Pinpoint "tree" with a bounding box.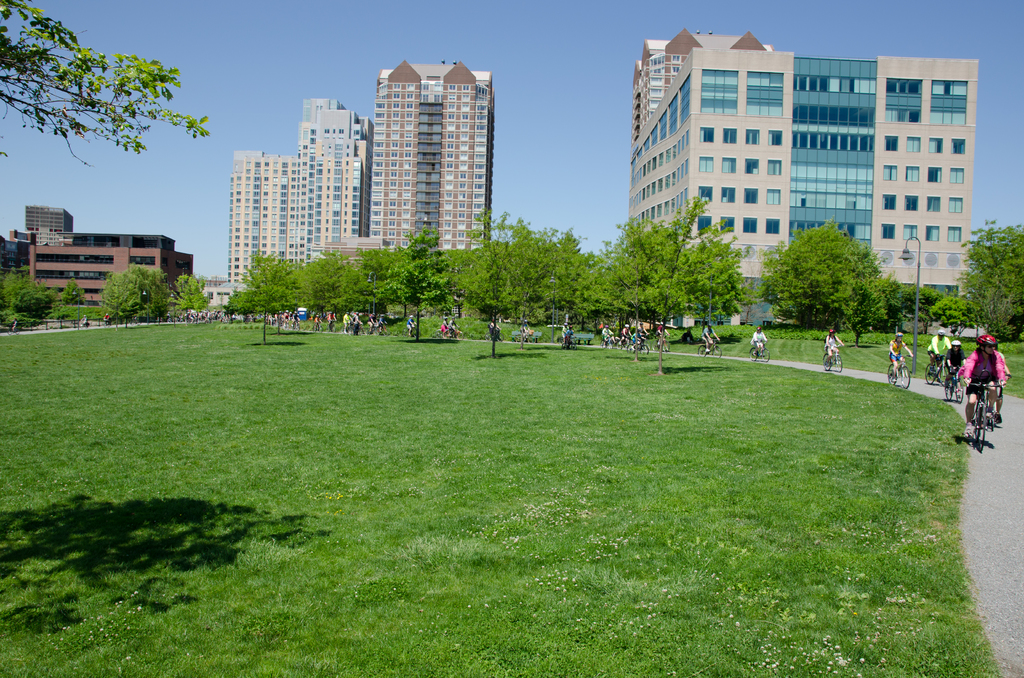
100 259 179 328.
